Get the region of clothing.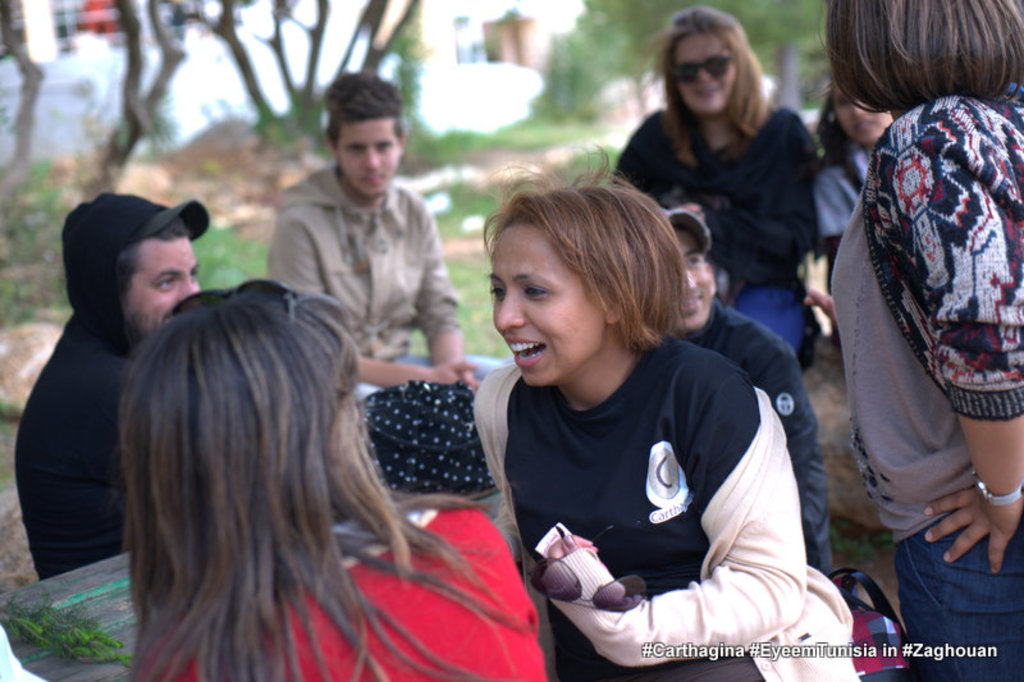
18:187:174:583.
